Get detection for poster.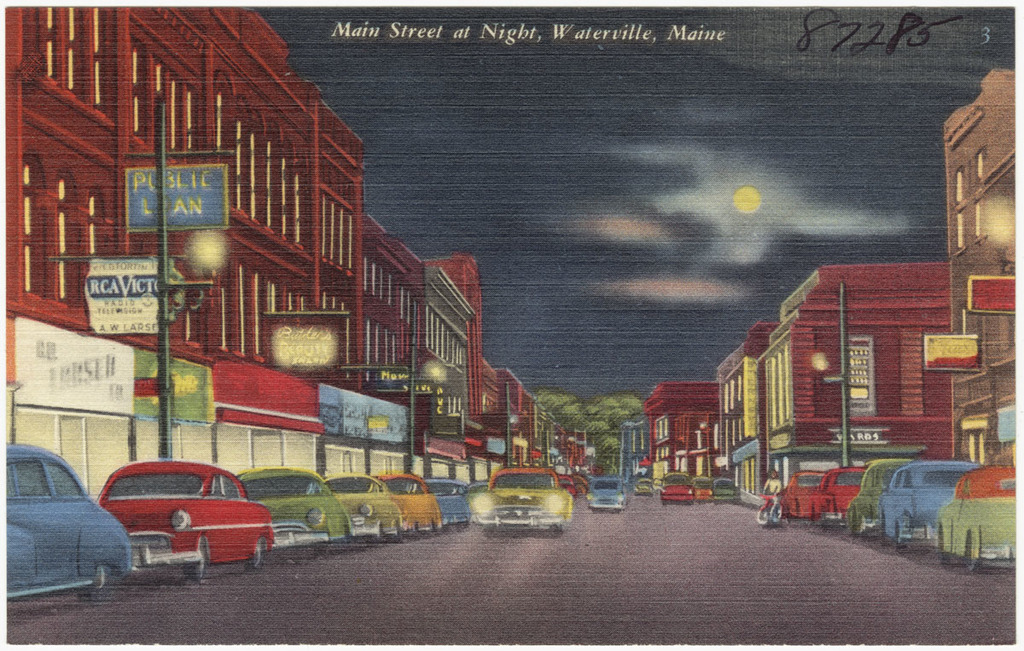
Detection: region(969, 276, 1019, 307).
